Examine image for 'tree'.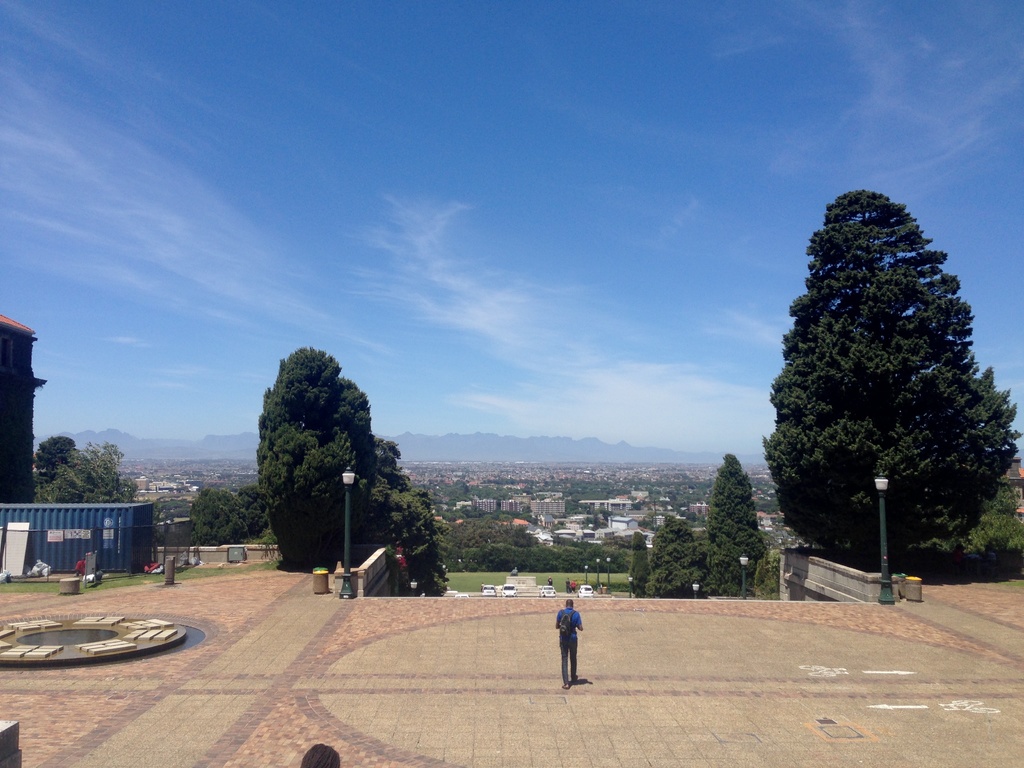
Examination result: 642, 520, 701, 601.
